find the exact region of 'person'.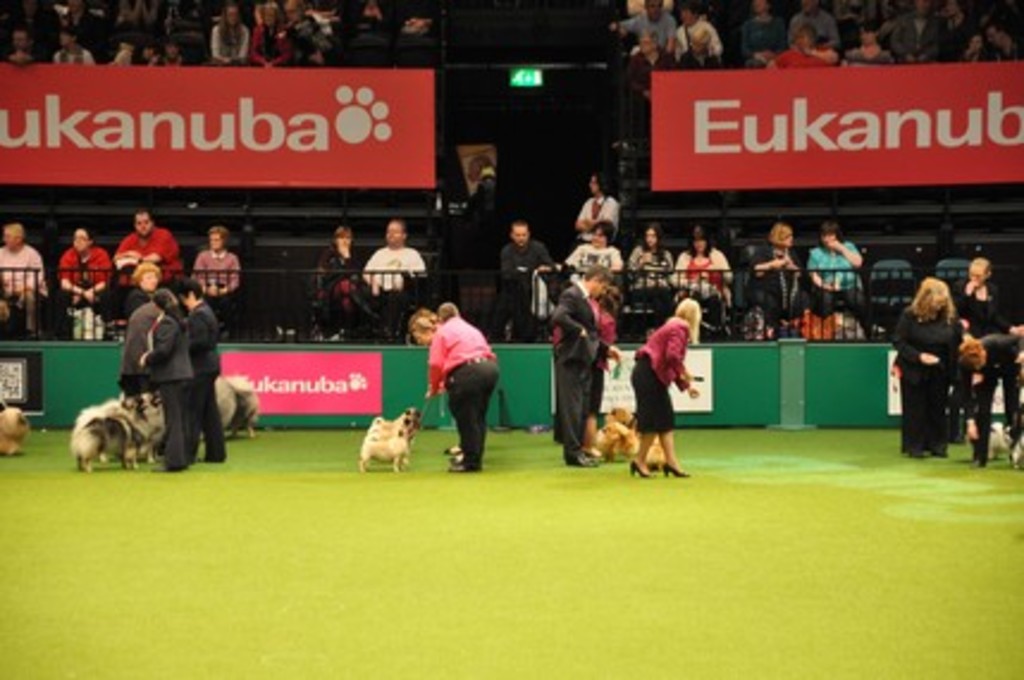
Exact region: {"x1": 547, "y1": 217, "x2": 613, "y2": 289}.
